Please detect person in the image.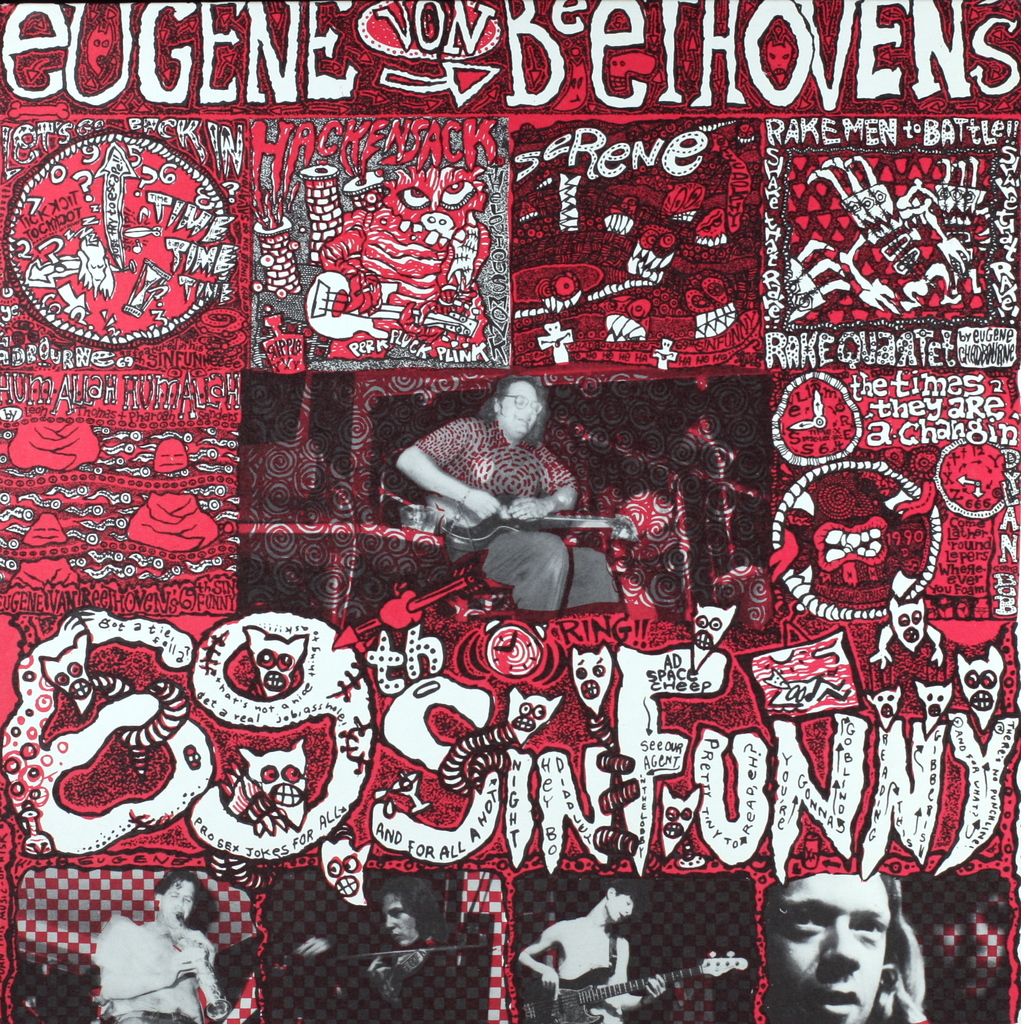
{"left": 763, "top": 879, "right": 920, "bottom": 1023}.
